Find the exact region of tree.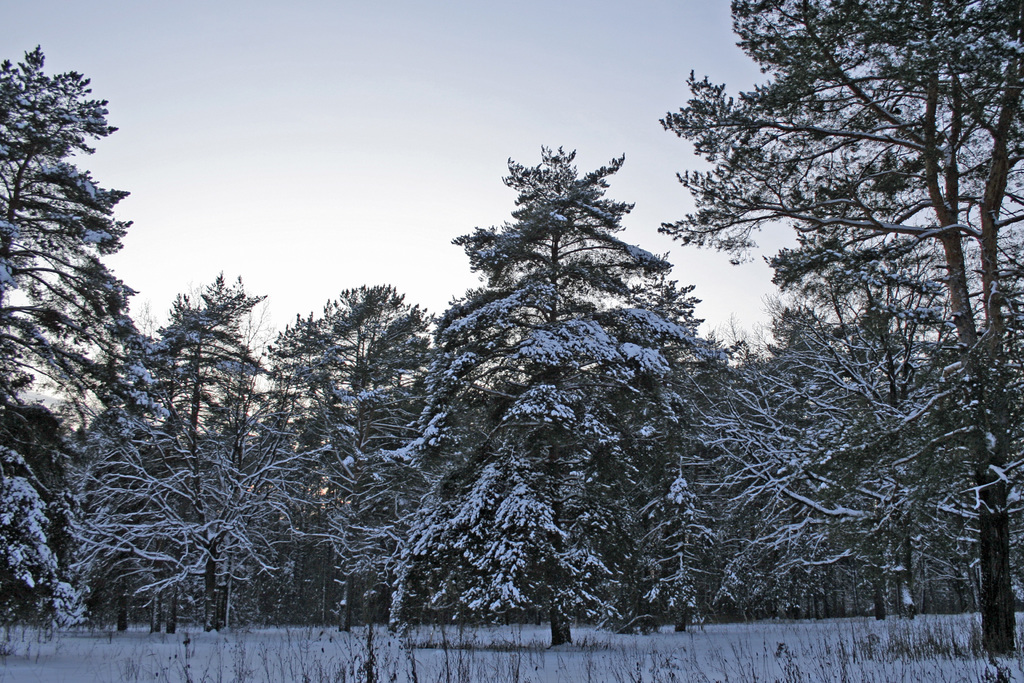
Exact region: (410,124,719,579).
